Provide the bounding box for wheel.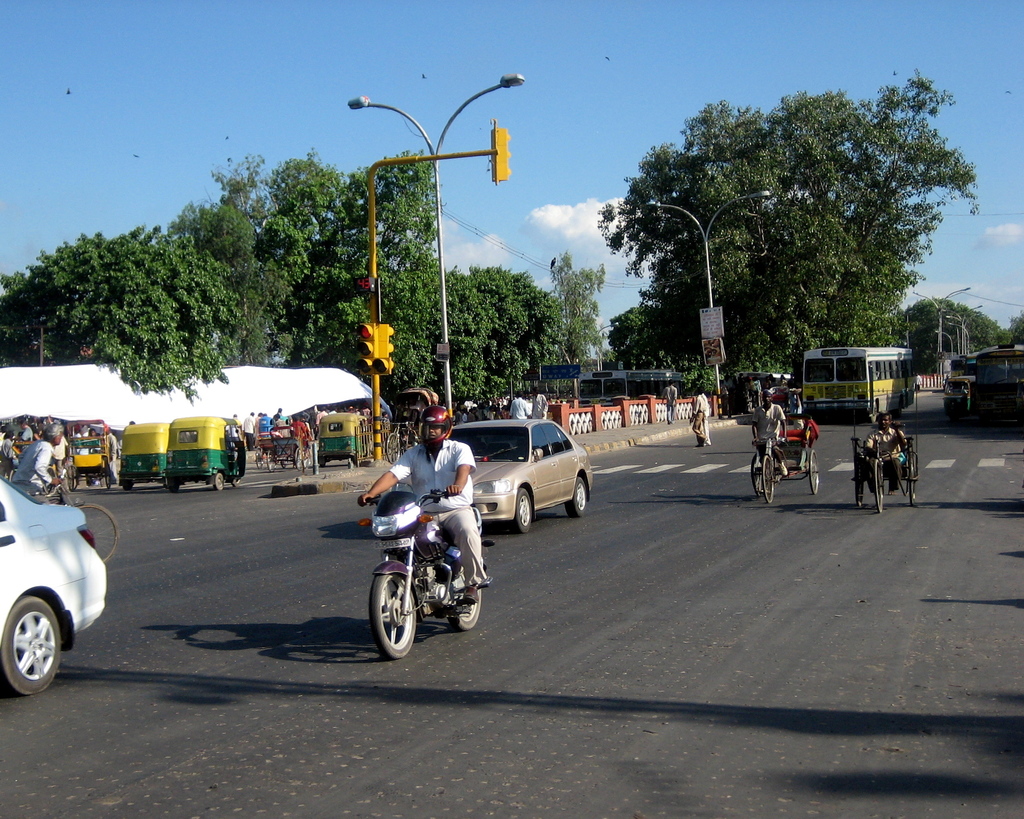
447 572 482 630.
